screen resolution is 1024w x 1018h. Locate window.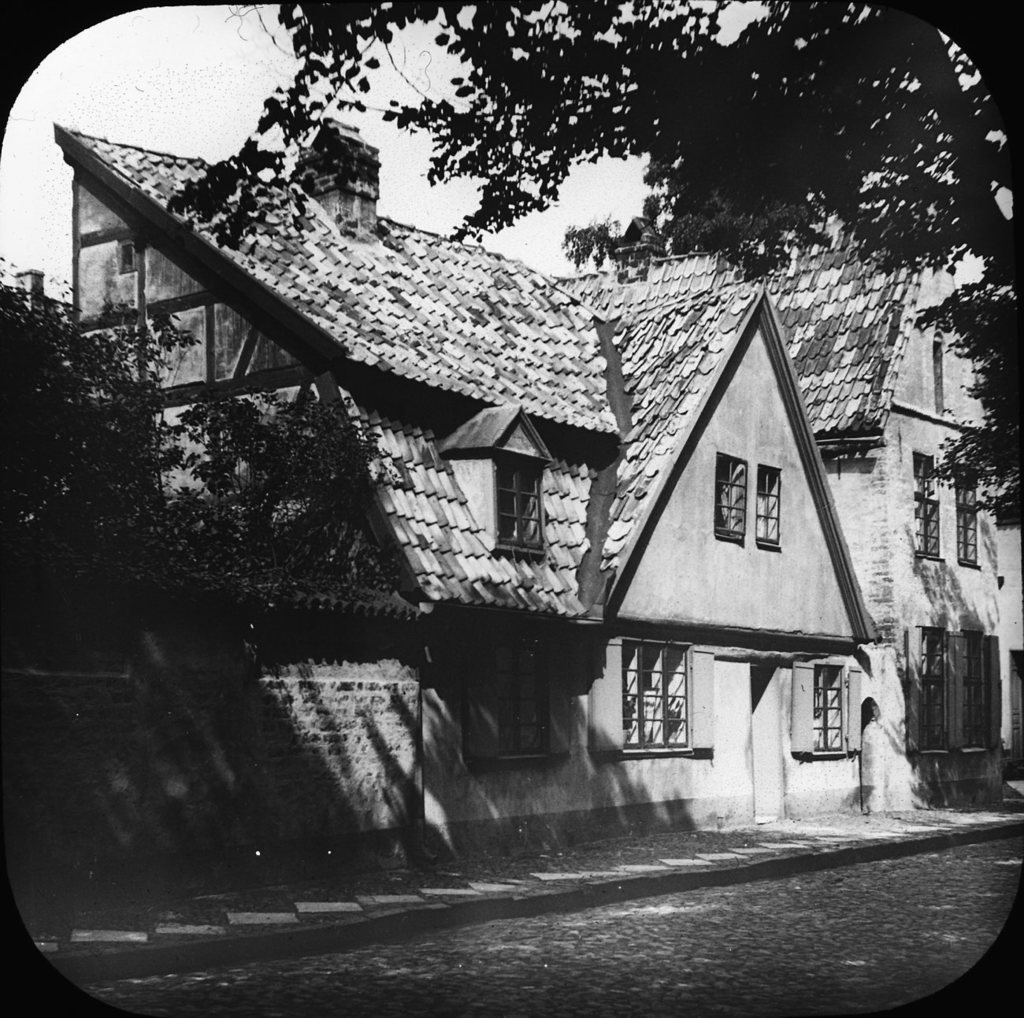
select_region(956, 623, 1006, 756).
